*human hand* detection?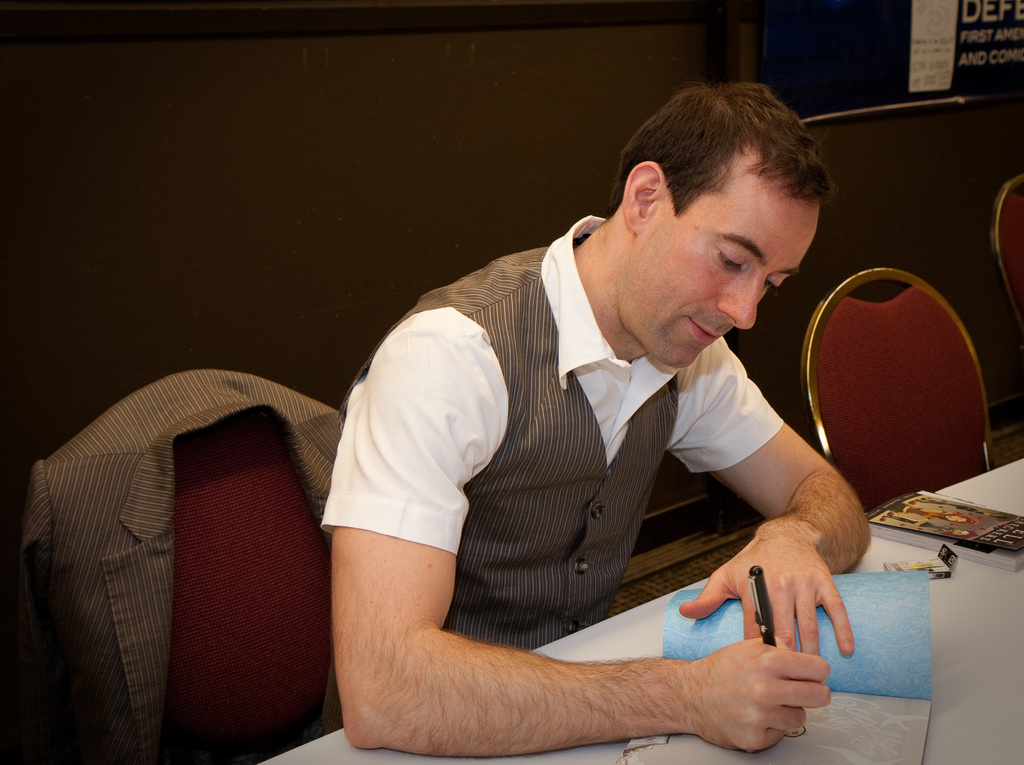
(left=618, top=638, right=856, bottom=750)
